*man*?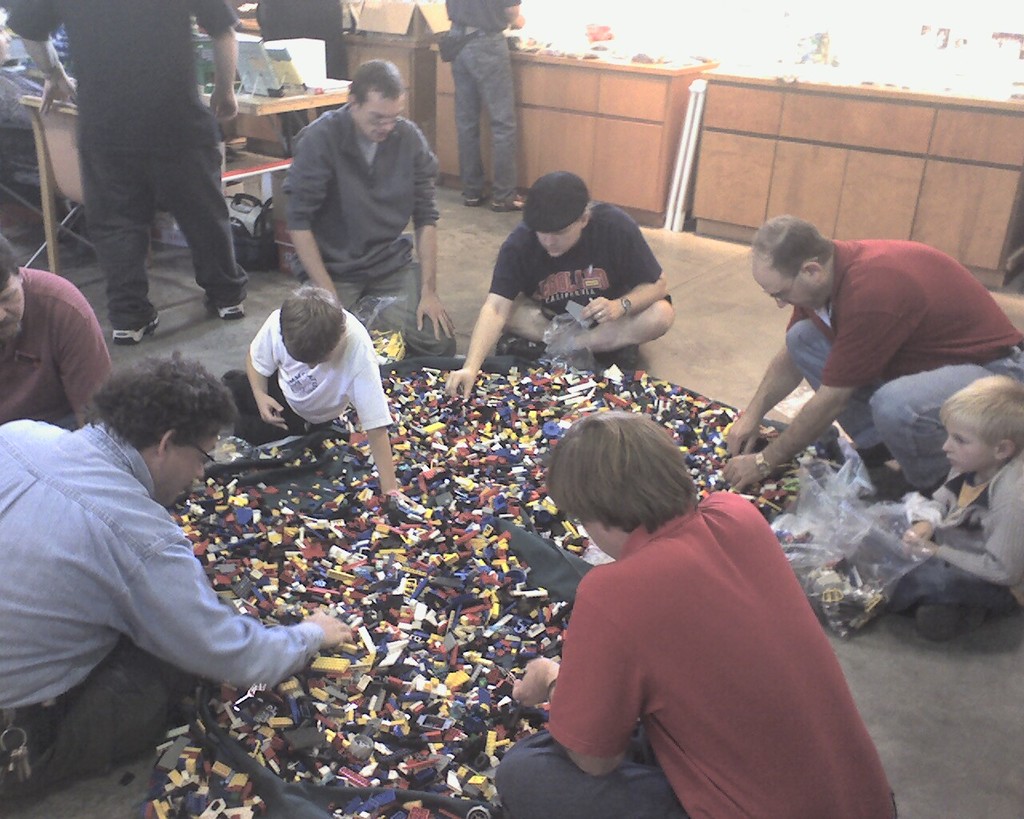
box=[442, 168, 675, 399]
